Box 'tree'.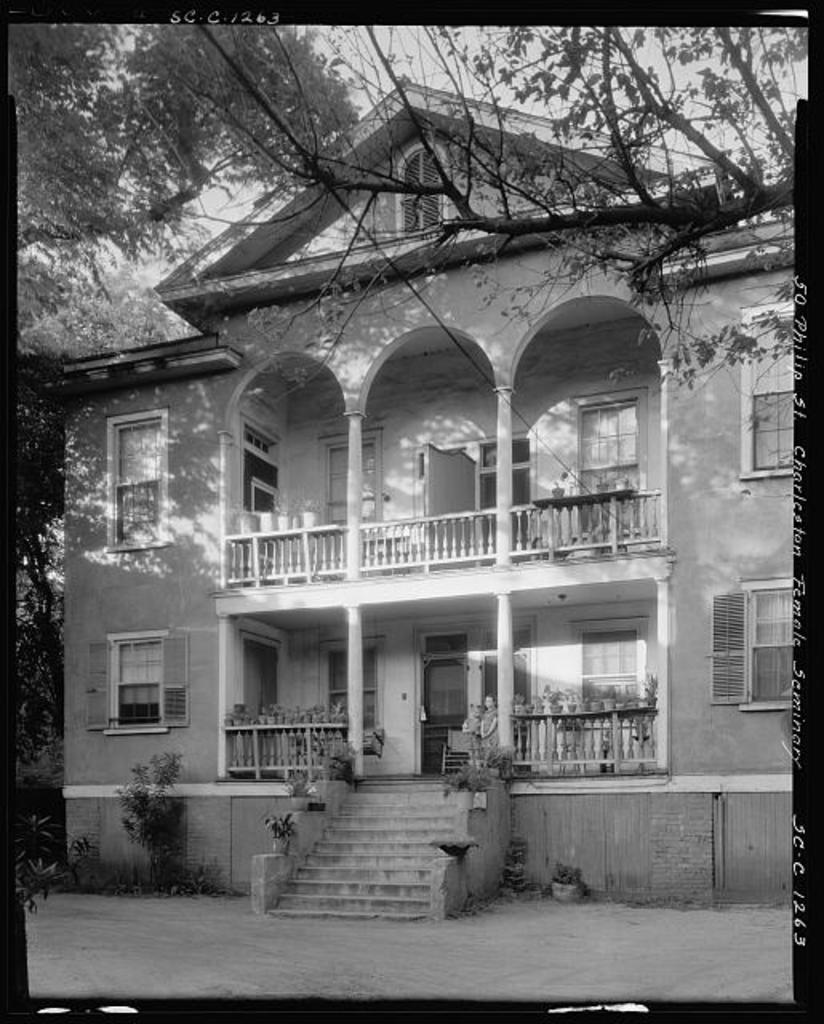
213 18 802 334.
